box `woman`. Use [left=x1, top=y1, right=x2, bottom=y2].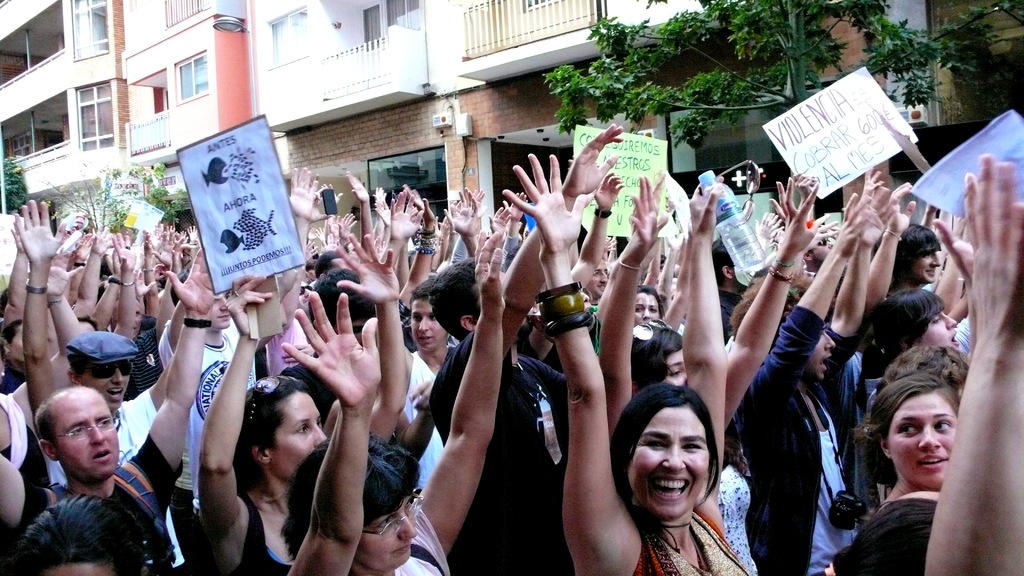
[left=199, top=233, right=405, bottom=575].
